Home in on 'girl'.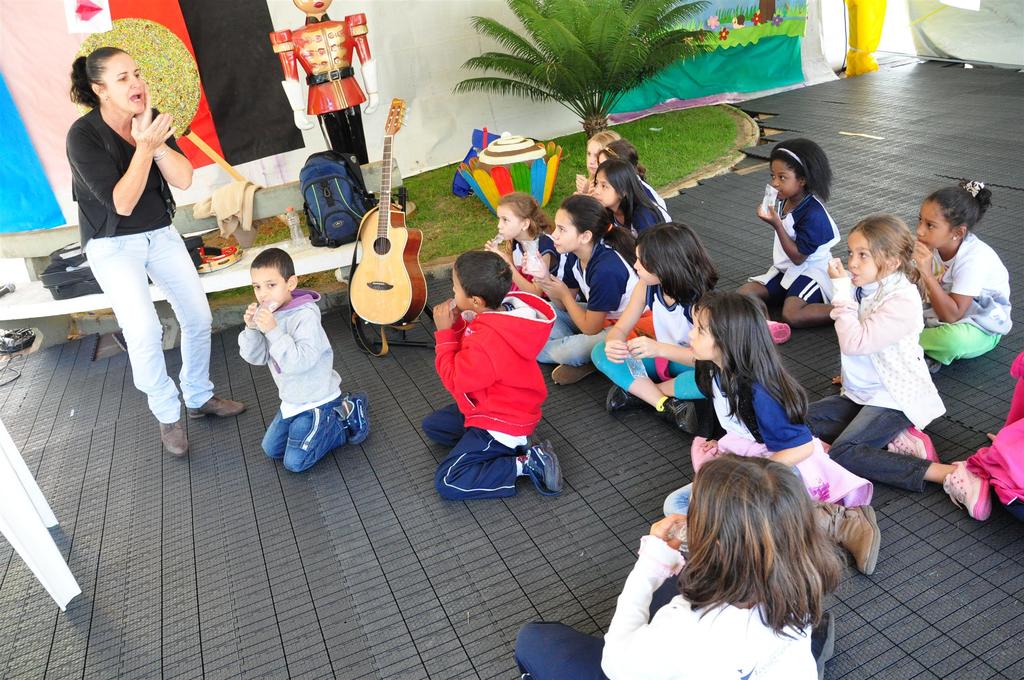
Homed in at (594, 159, 674, 308).
